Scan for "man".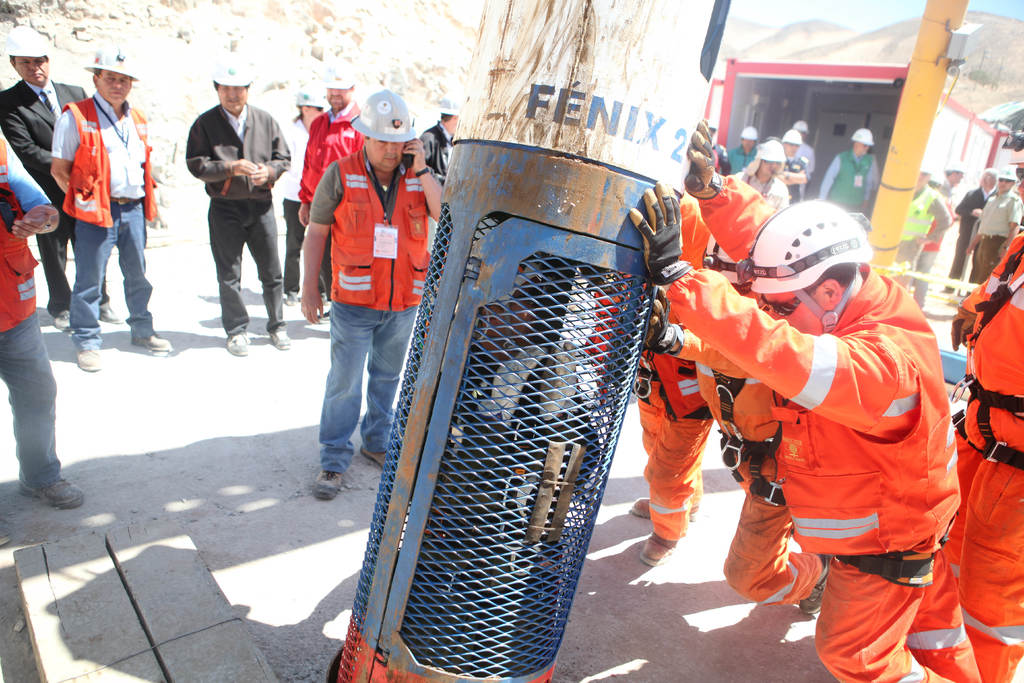
Scan result: box(298, 86, 452, 504).
